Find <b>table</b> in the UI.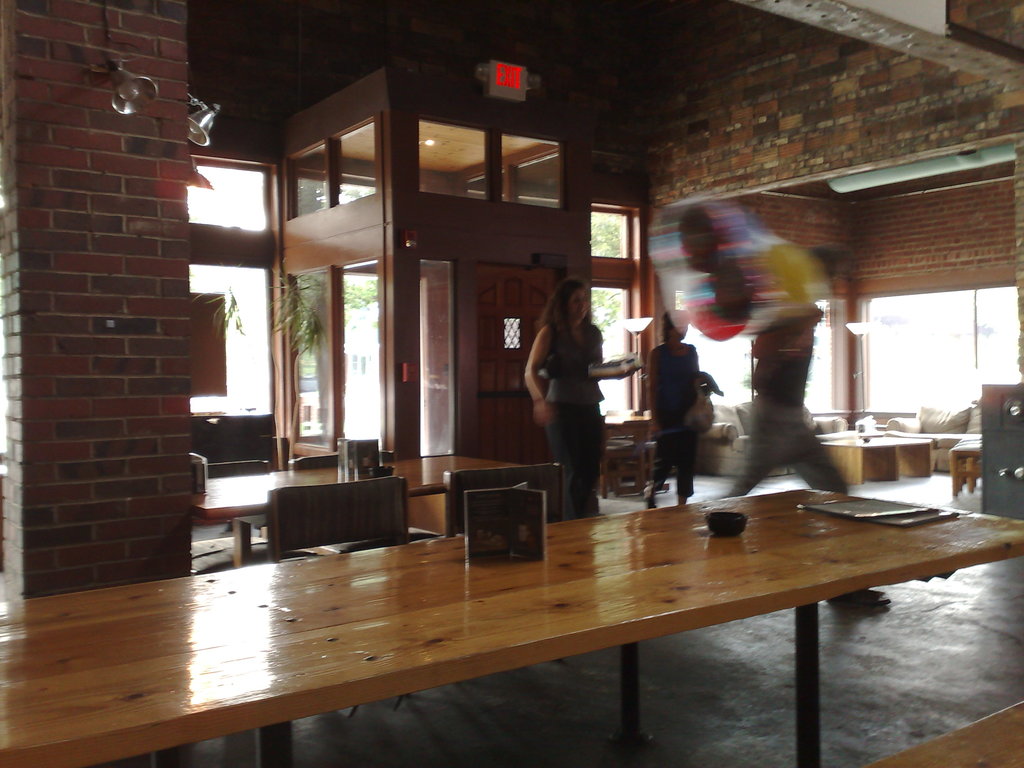
UI element at locate(0, 486, 1023, 767).
